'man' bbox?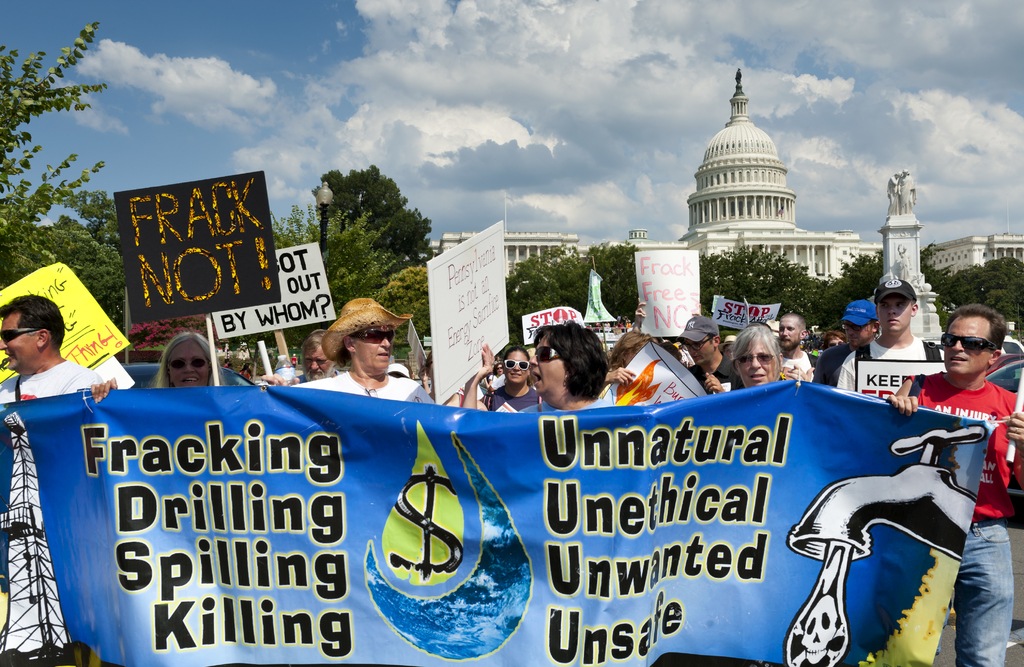
675 314 747 396
